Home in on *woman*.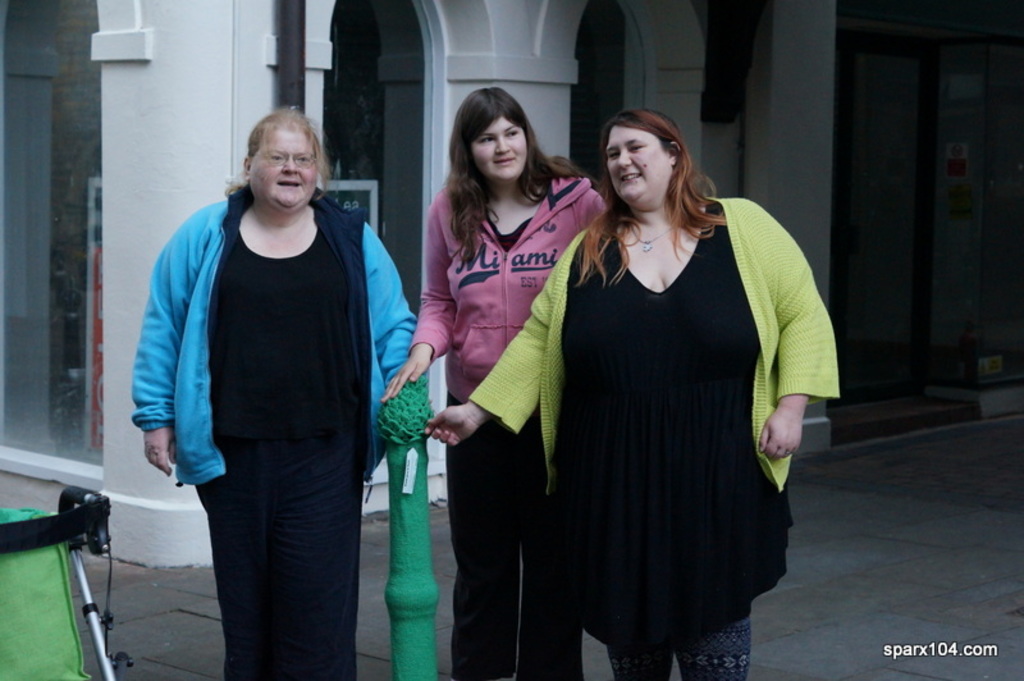
Homed in at [left=425, top=108, right=842, bottom=680].
